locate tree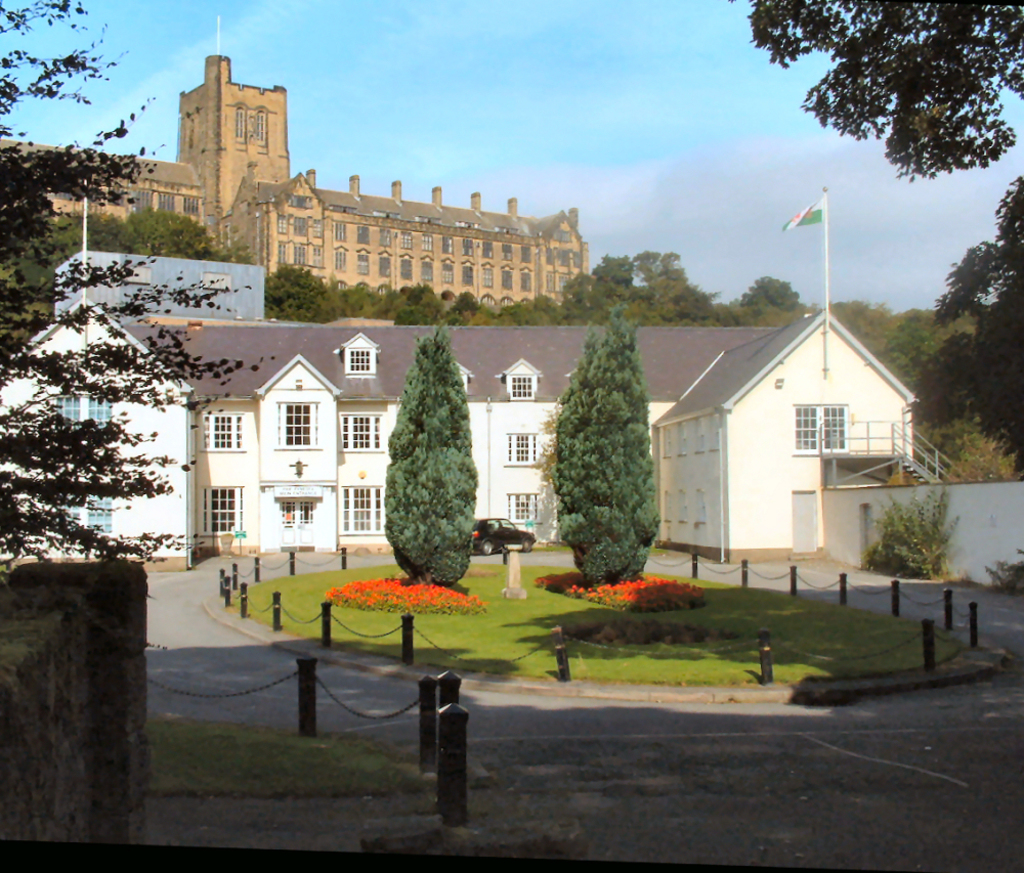
Rect(124, 202, 246, 265)
